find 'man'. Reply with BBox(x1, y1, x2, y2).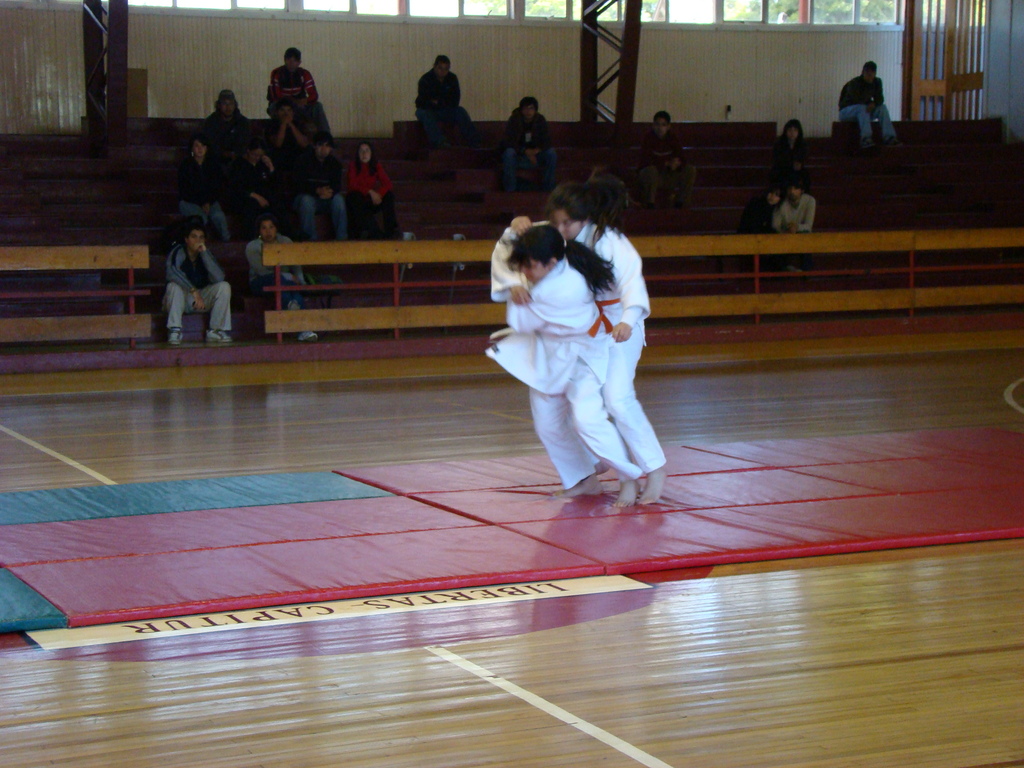
BBox(287, 141, 351, 246).
